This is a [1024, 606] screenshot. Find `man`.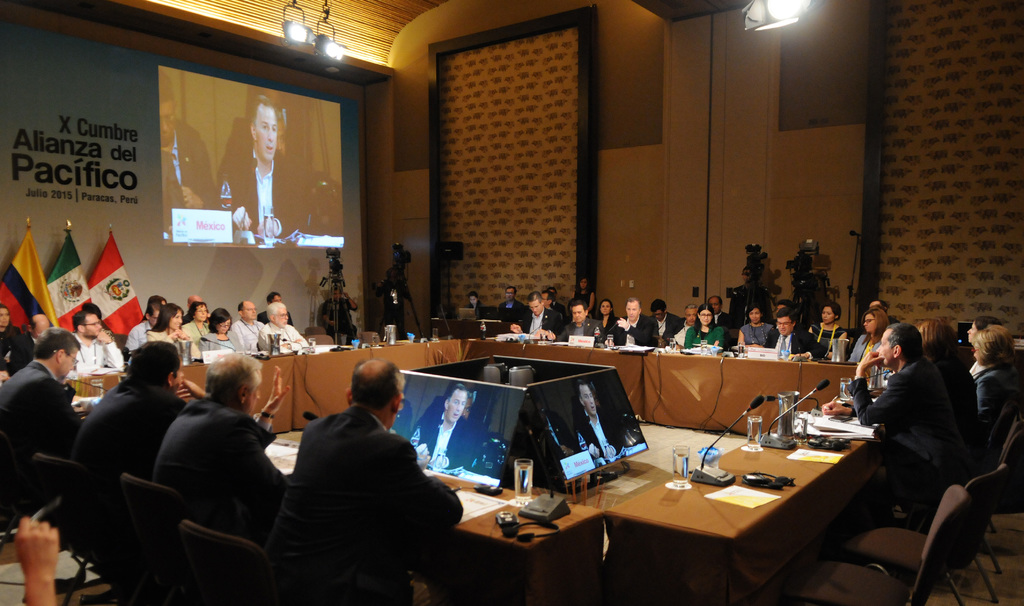
Bounding box: 27:311:51:336.
